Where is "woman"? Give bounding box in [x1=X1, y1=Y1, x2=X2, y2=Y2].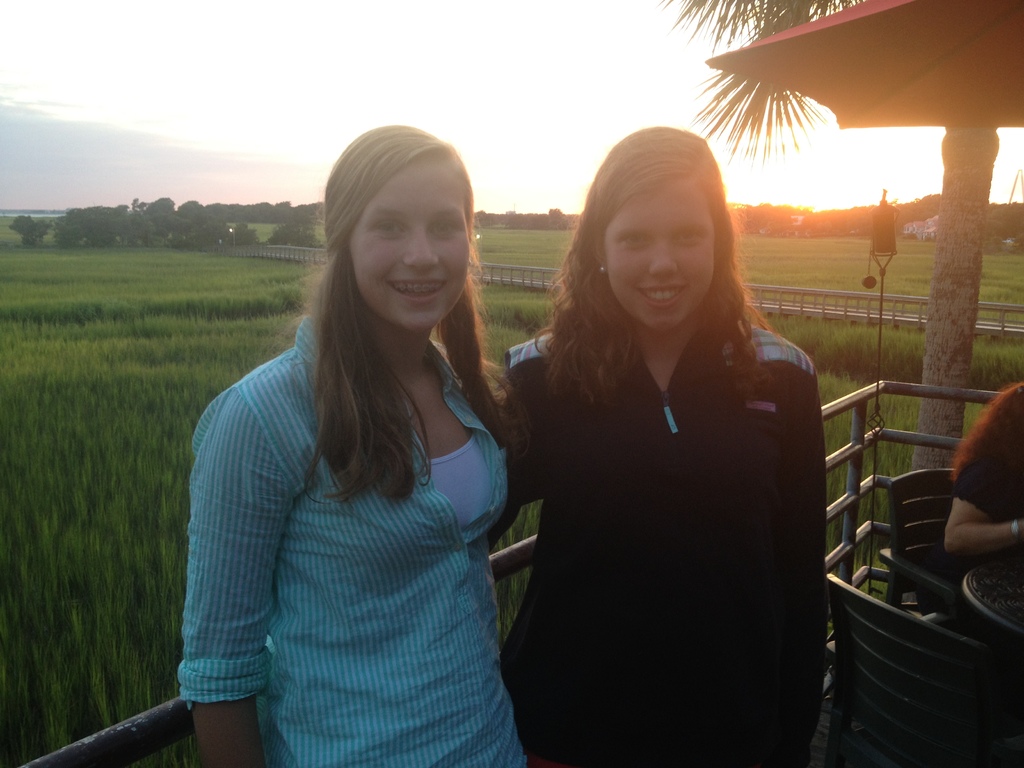
[x1=168, y1=116, x2=536, y2=767].
